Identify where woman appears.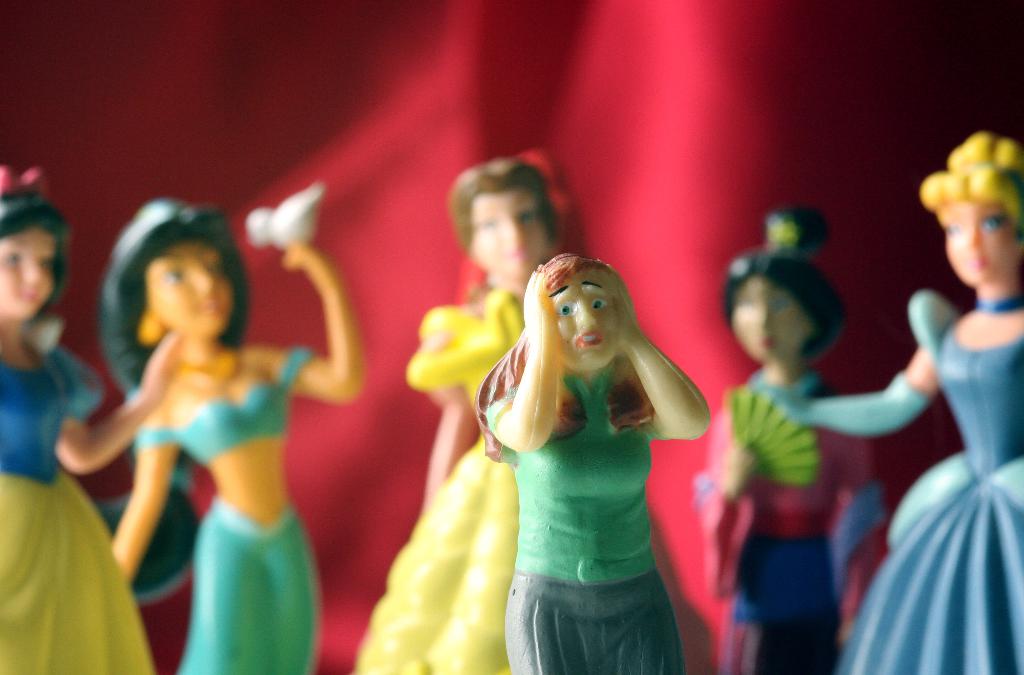
Appears at box=[340, 148, 649, 674].
